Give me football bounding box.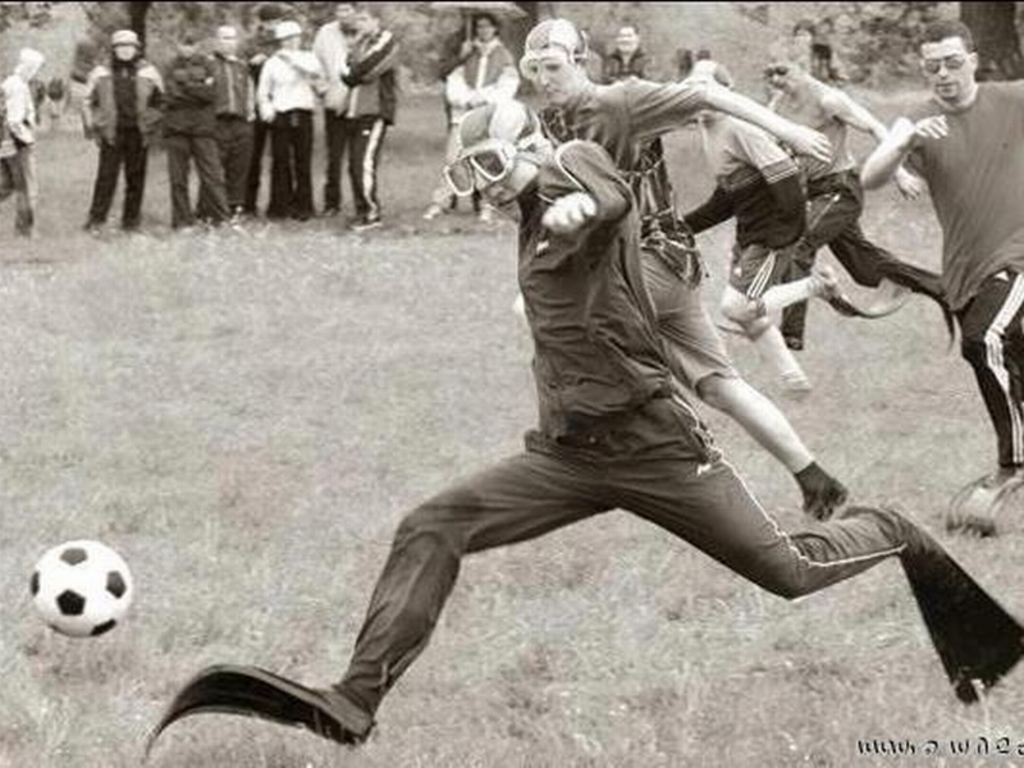
select_region(33, 539, 134, 641).
